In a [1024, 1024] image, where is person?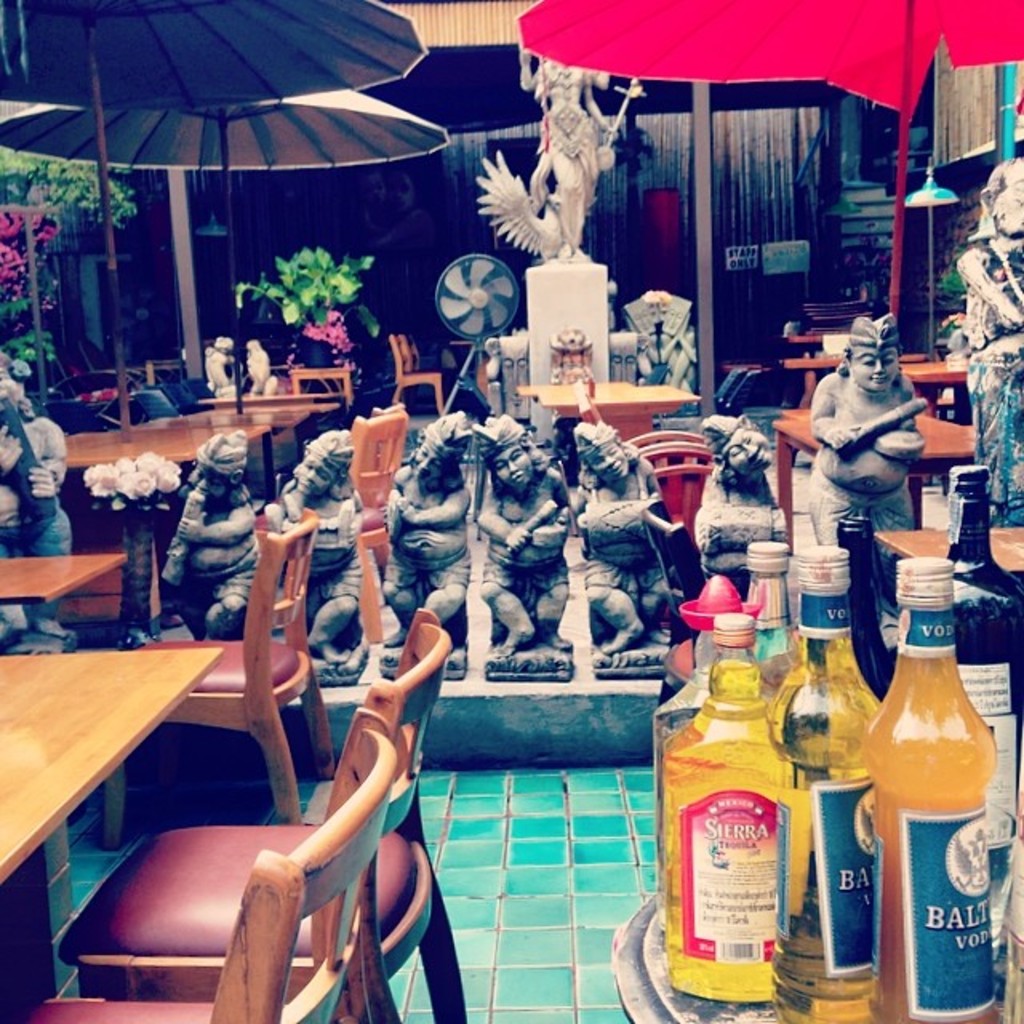
579/422/685/667.
